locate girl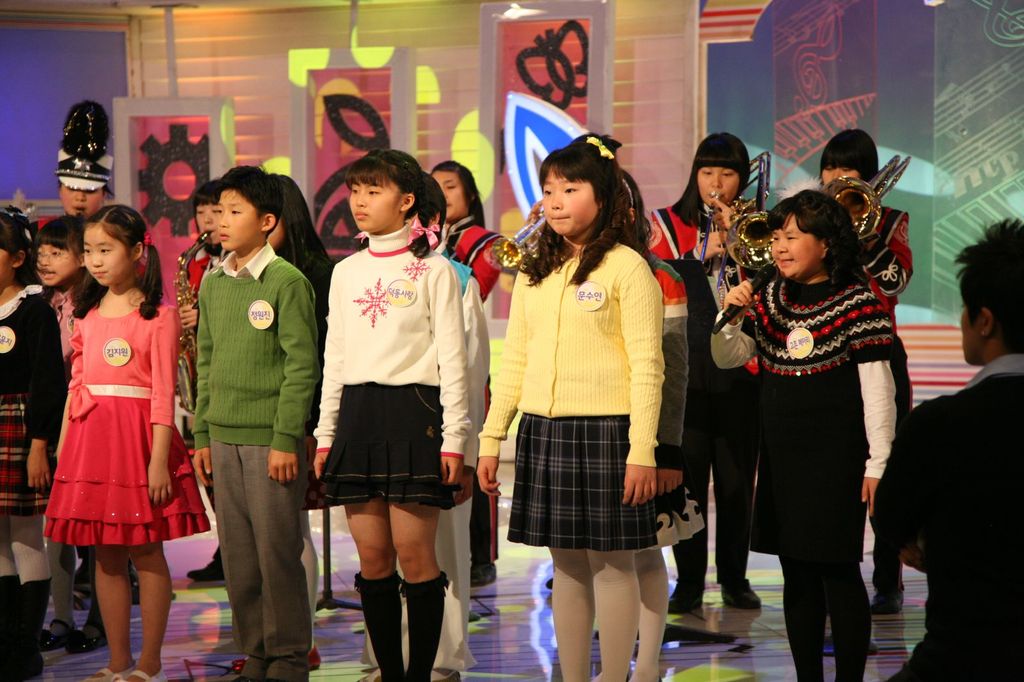
box(476, 128, 660, 681)
